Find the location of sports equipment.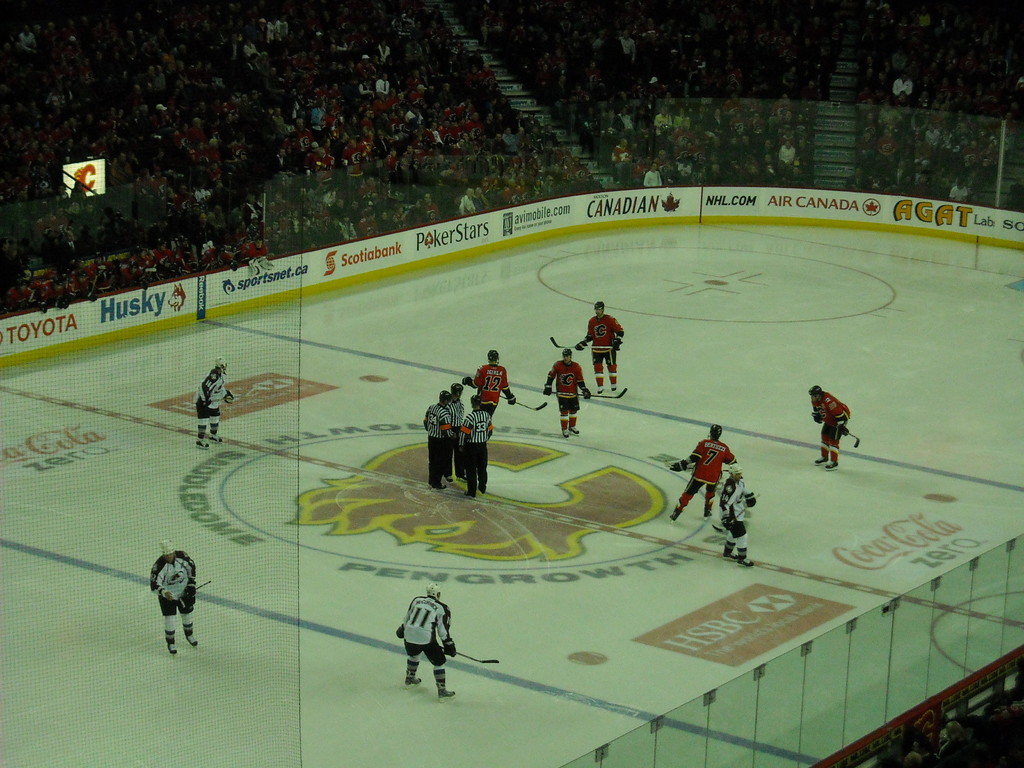
Location: bbox=(426, 582, 443, 602).
